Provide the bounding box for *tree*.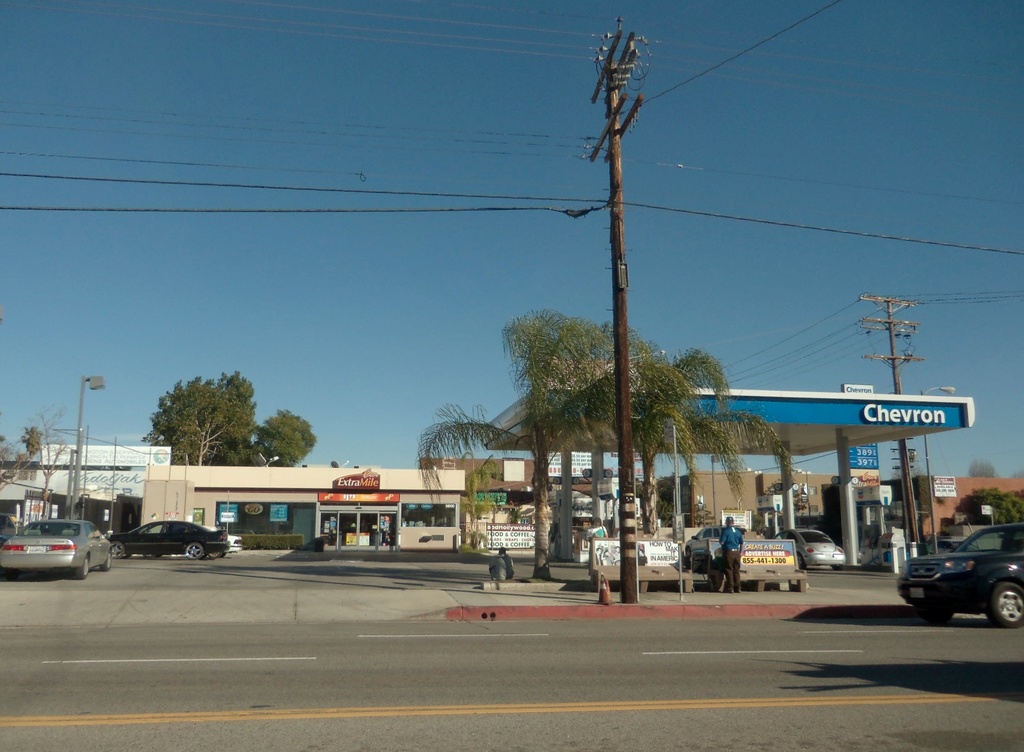
968:456:1001:479.
